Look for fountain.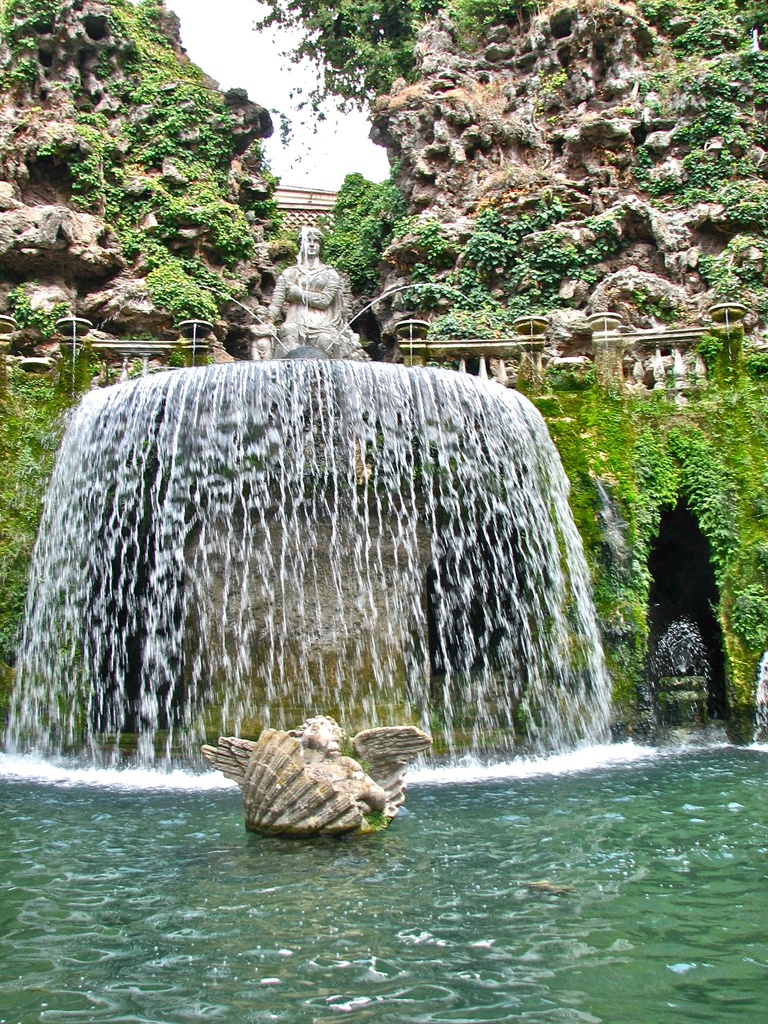
Found: box(47, 318, 540, 824).
